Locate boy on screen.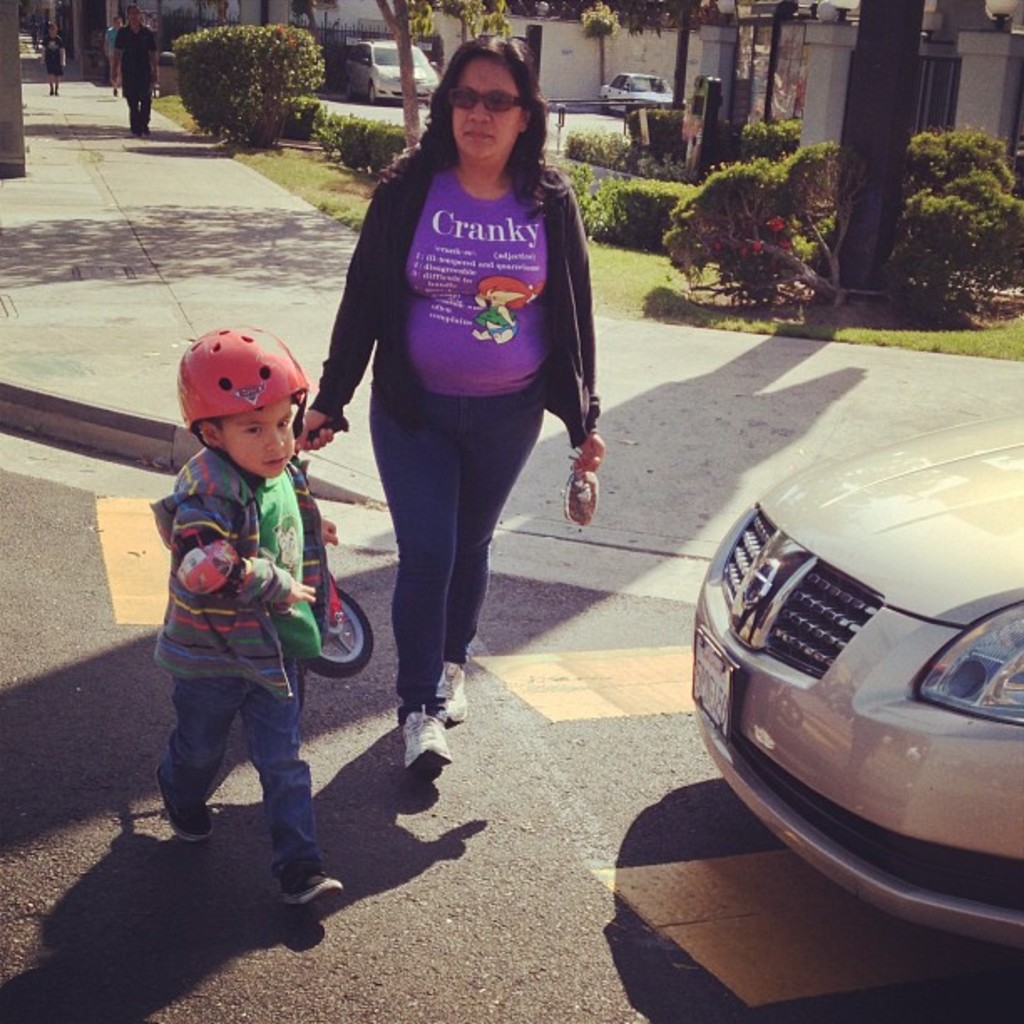
On screen at pyautogui.locateOnScreen(139, 325, 346, 907).
